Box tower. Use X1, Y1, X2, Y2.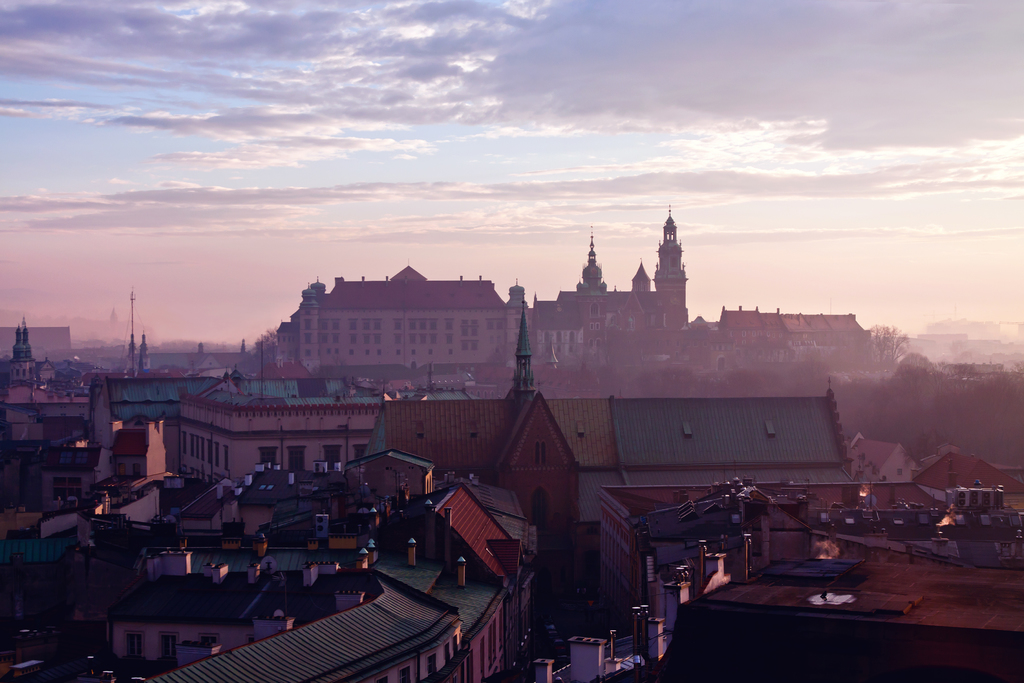
631, 264, 651, 288.
